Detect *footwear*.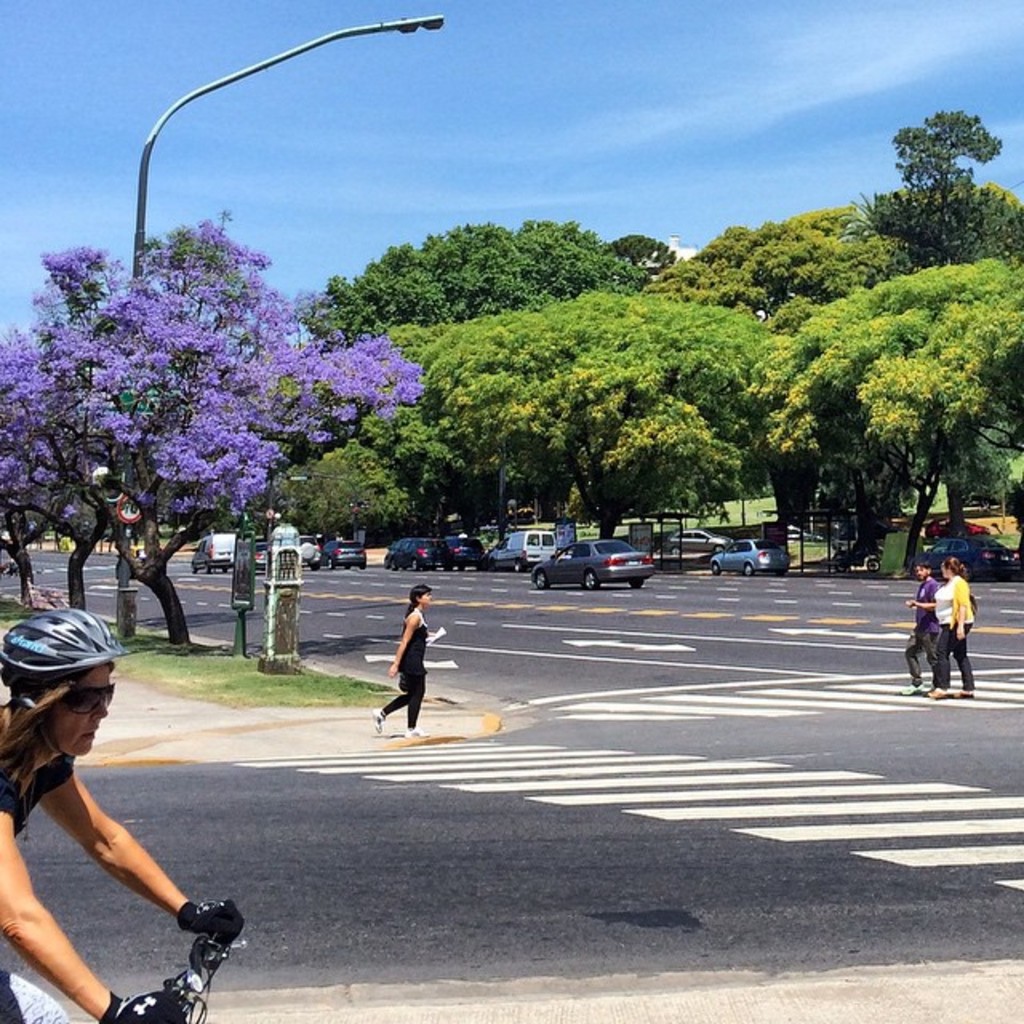
Detected at {"left": 371, "top": 706, "right": 381, "bottom": 731}.
